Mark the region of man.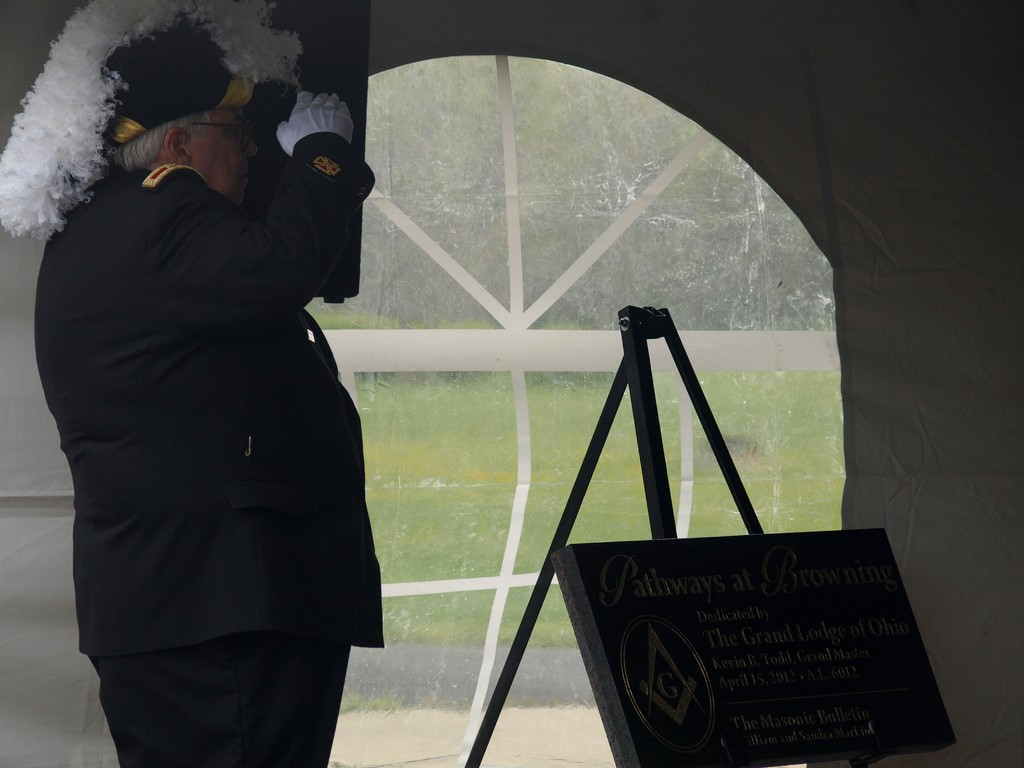
Region: (x1=26, y1=15, x2=404, y2=750).
